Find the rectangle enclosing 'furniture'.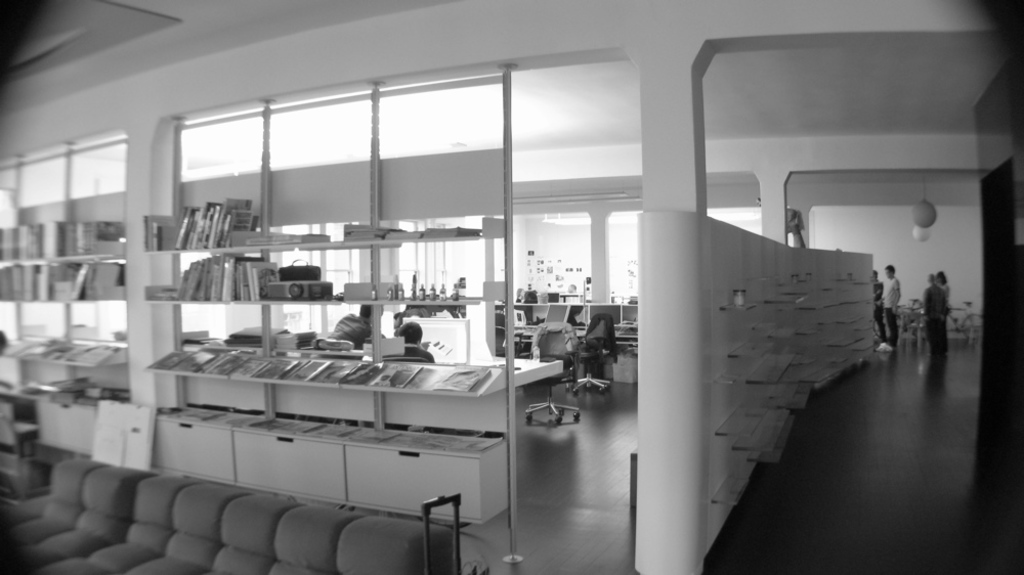
pyautogui.locateOnScreen(0, 449, 452, 574).
